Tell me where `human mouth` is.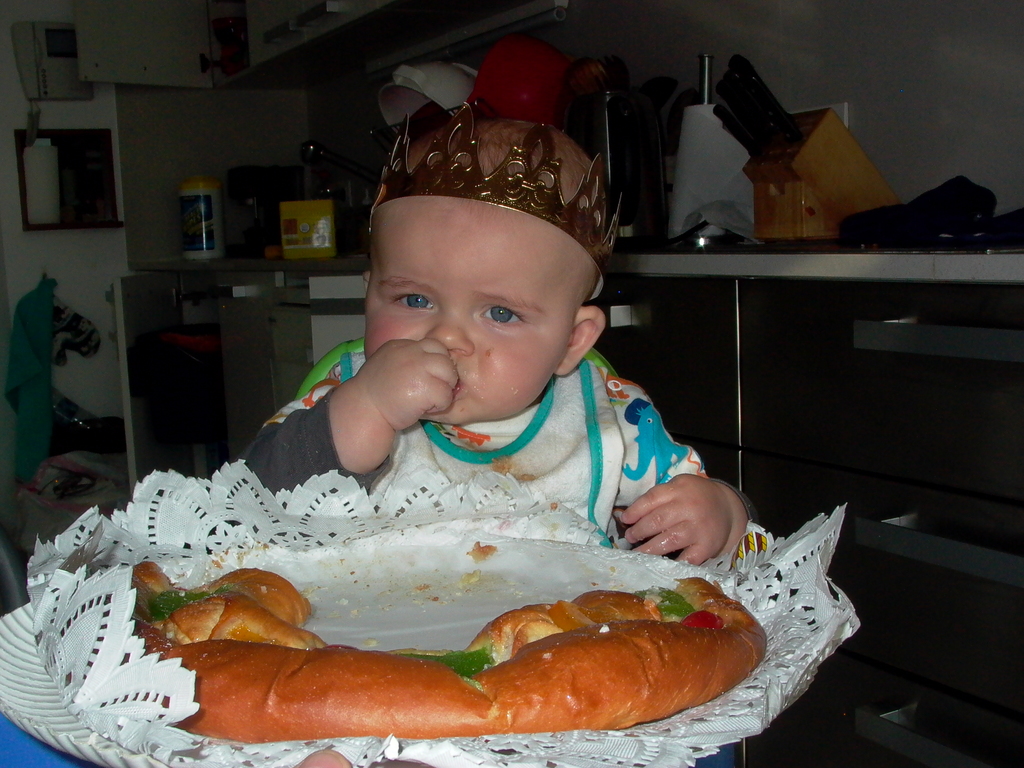
`human mouth` is at x1=454, y1=379, x2=461, y2=393.
